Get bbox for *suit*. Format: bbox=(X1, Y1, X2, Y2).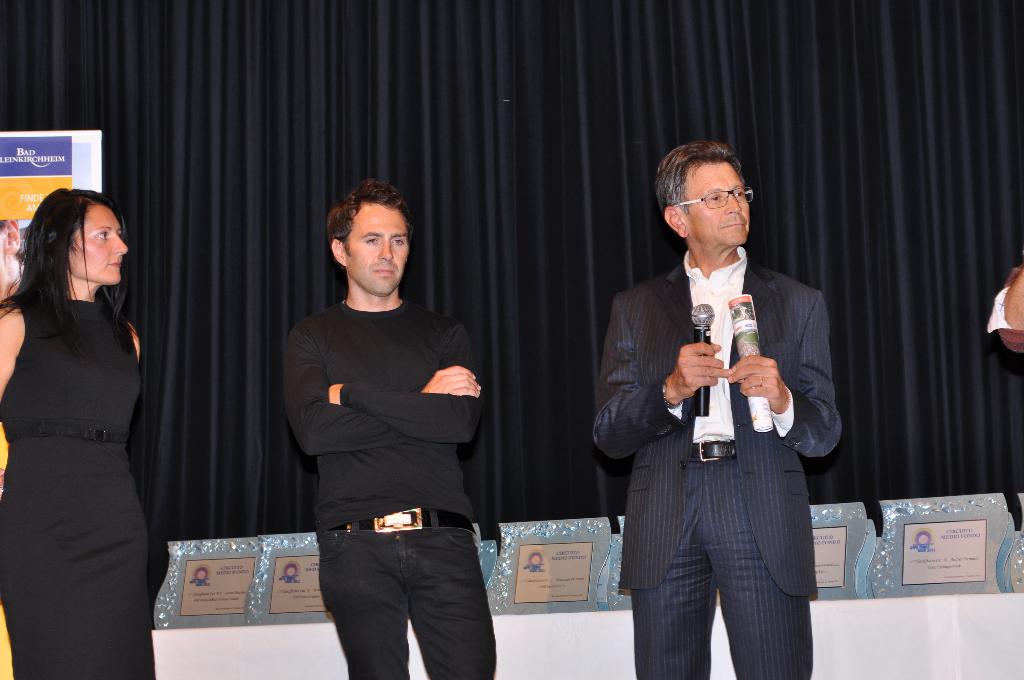
bbox=(590, 244, 840, 679).
